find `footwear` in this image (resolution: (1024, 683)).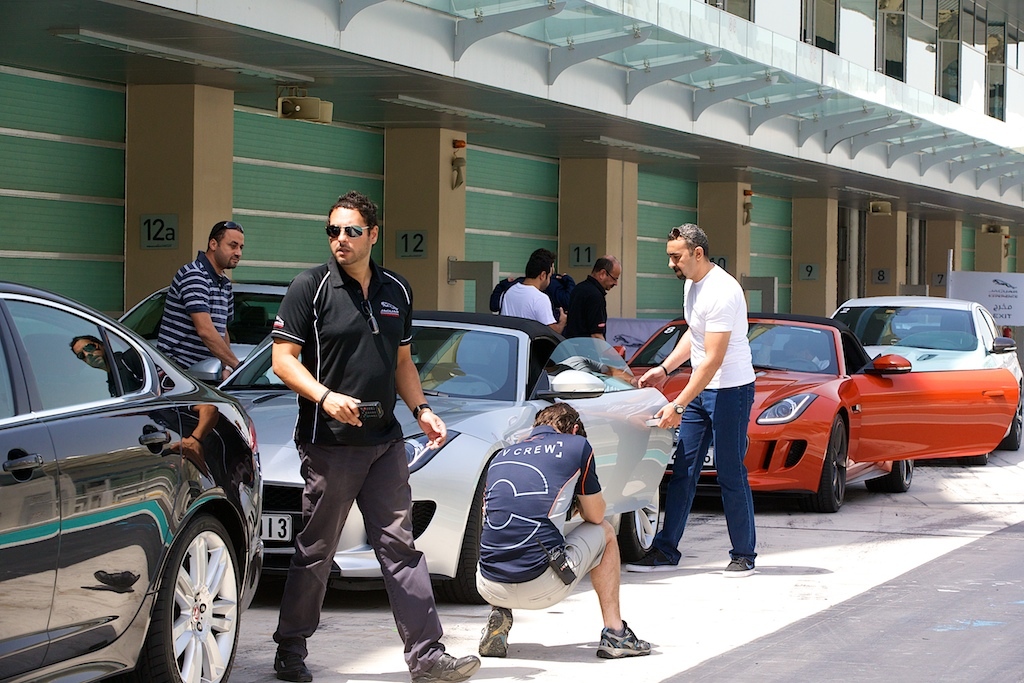
left=717, top=542, right=751, bottom=577.
